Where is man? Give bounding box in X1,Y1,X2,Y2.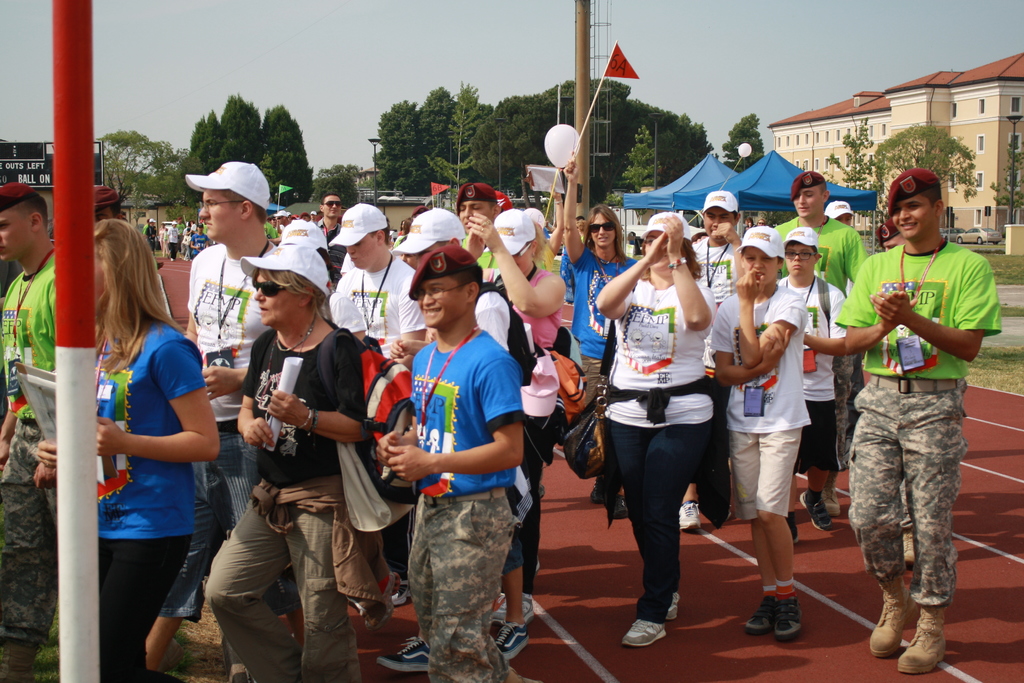
824,197,858,241.
